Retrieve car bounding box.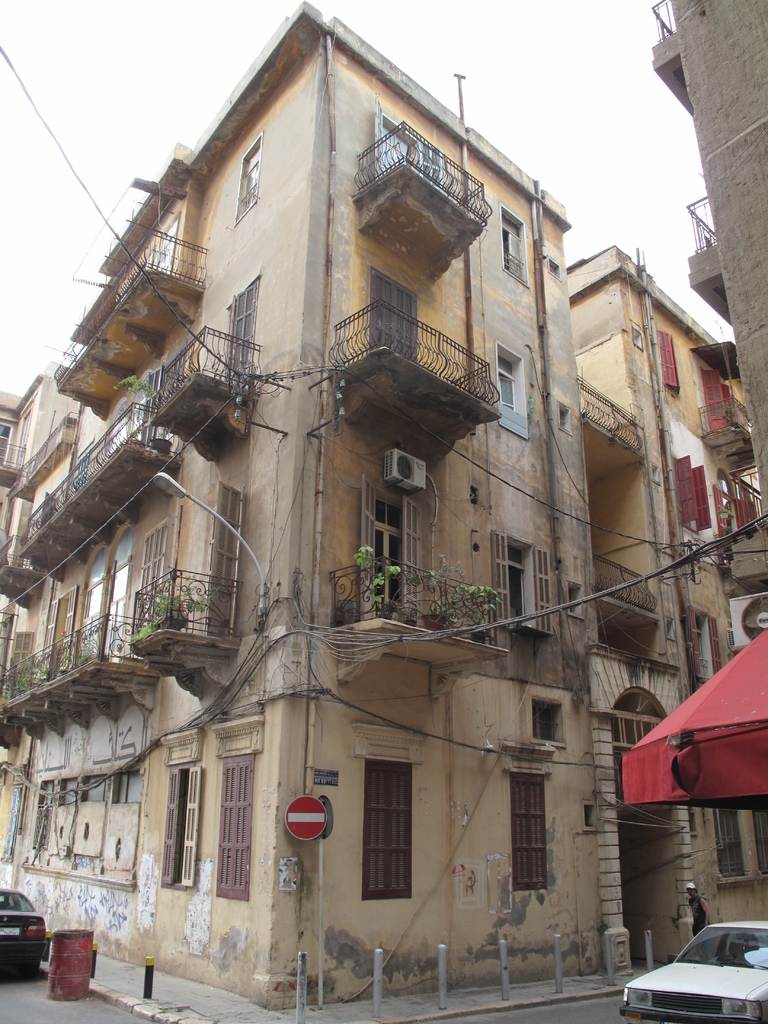
Bounding box: crop(0, 893, 54, 980).
